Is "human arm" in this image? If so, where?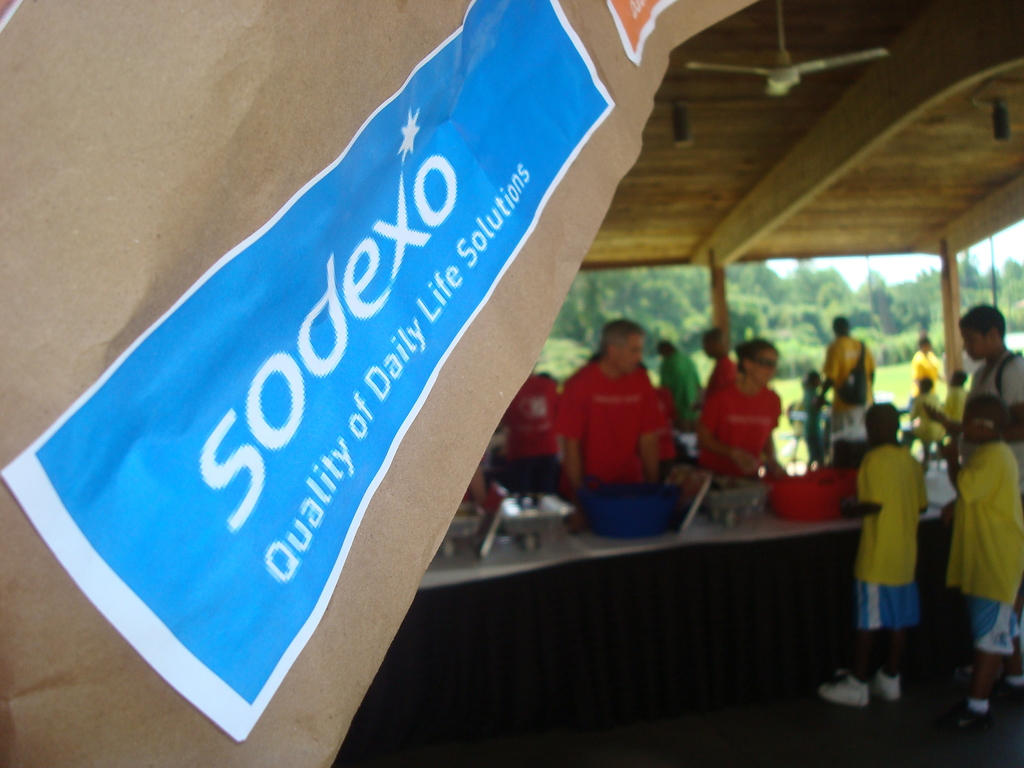
Yes, at bbox=[657, 365, 668, 385].
